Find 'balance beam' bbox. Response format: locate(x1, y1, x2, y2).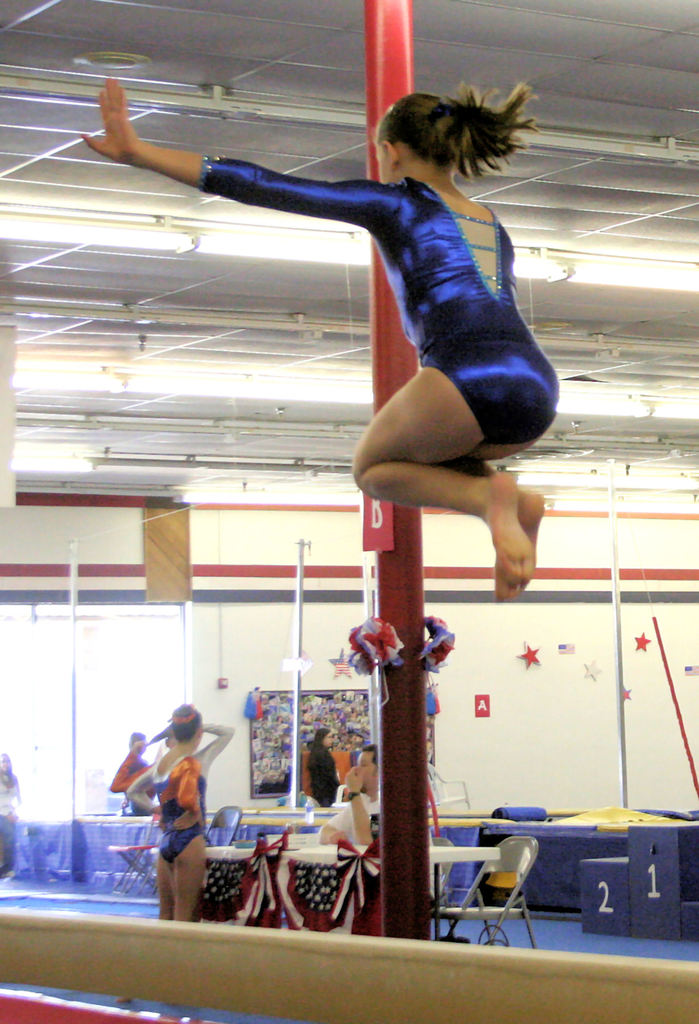
locate(0, 908, 698, 1023).
